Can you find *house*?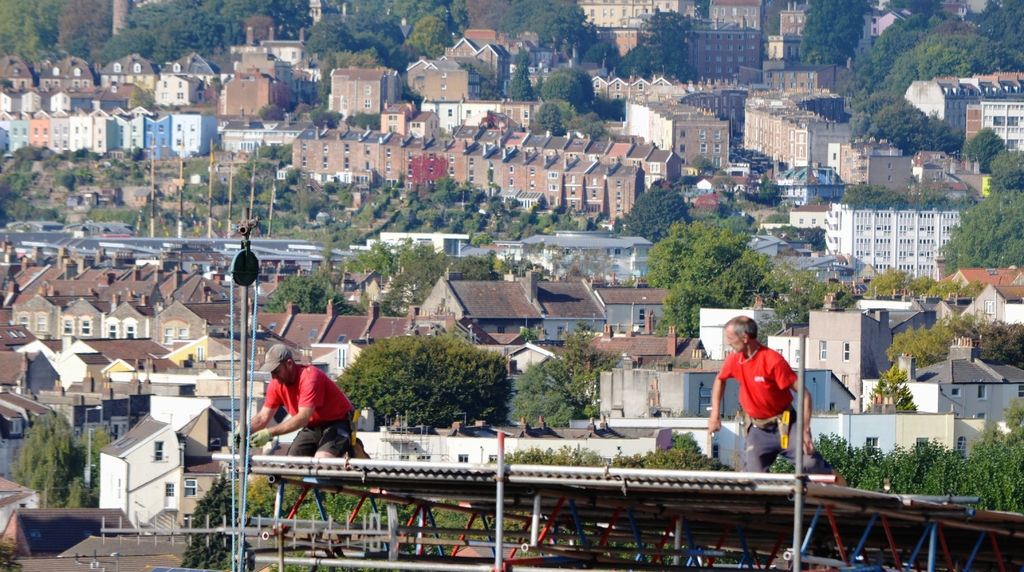
Yes, bounding box: box(1, 52, 35, 92).
